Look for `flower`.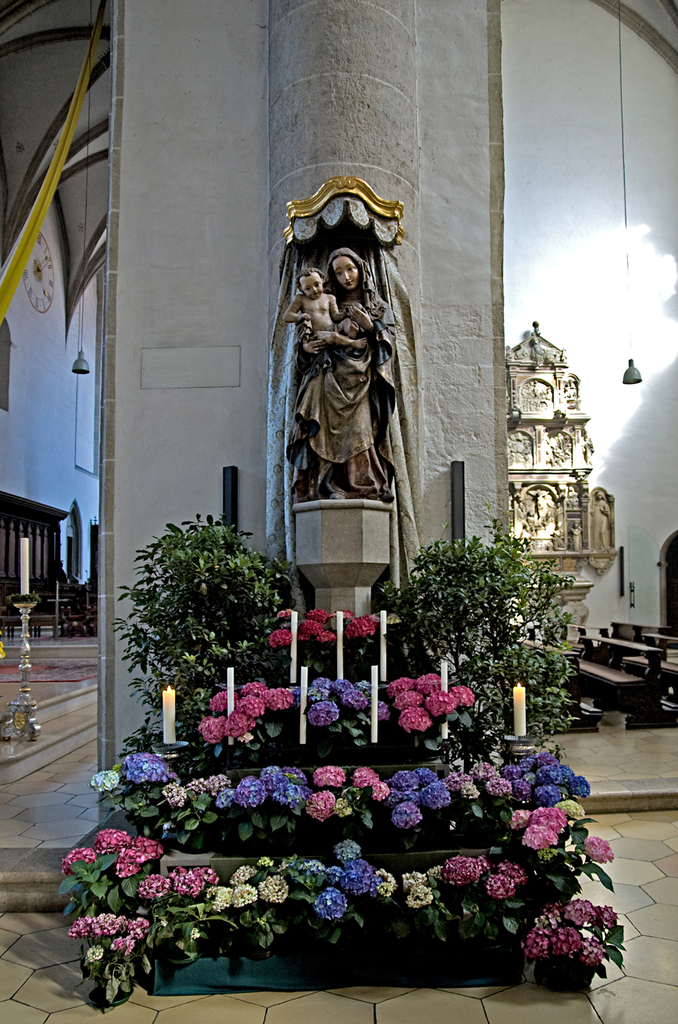
Found: region(524, 891, 636, 970).
